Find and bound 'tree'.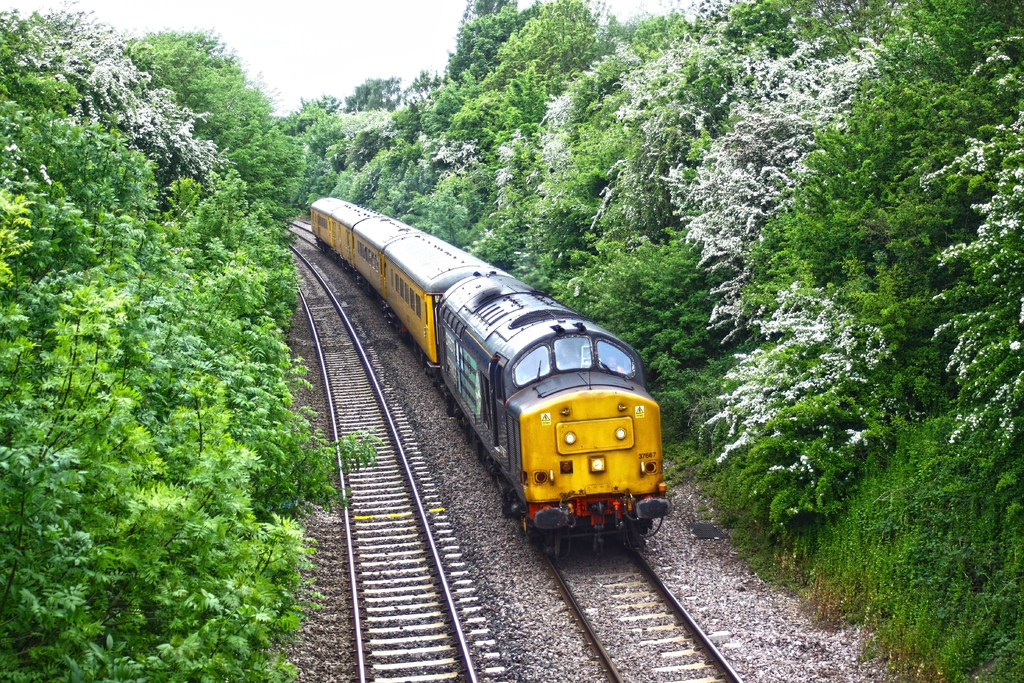
Bound: (left=556, top=0, right=754, bottom=342).
